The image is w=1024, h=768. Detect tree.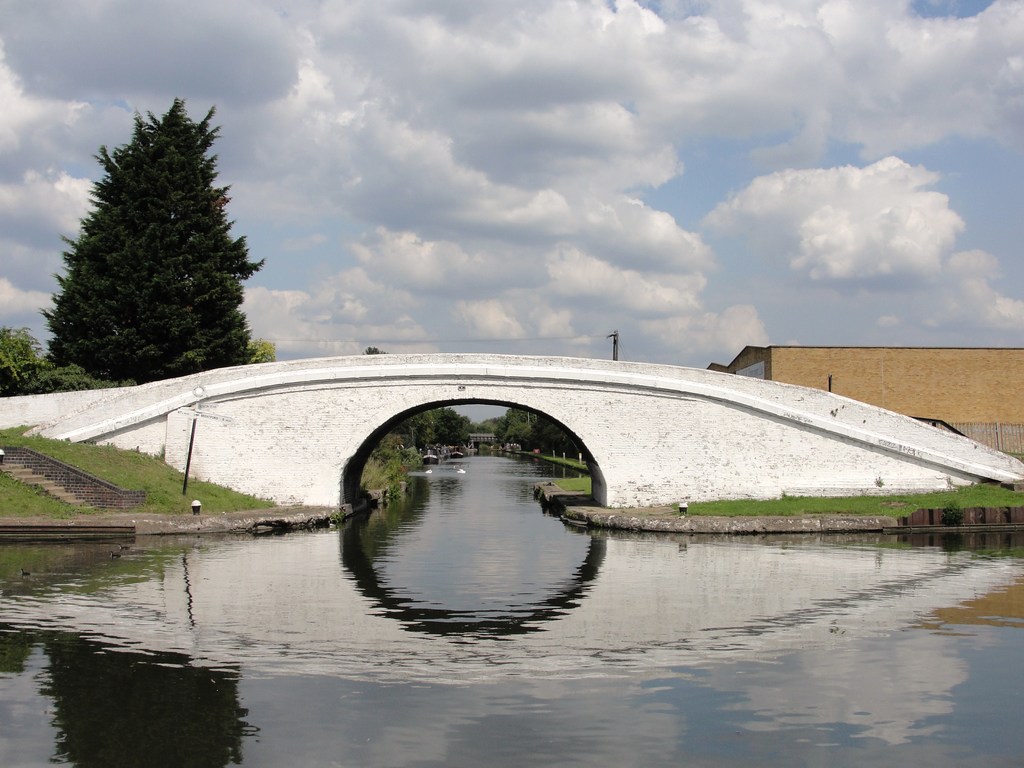
Detection: box=[42, 98, 271, 393].
